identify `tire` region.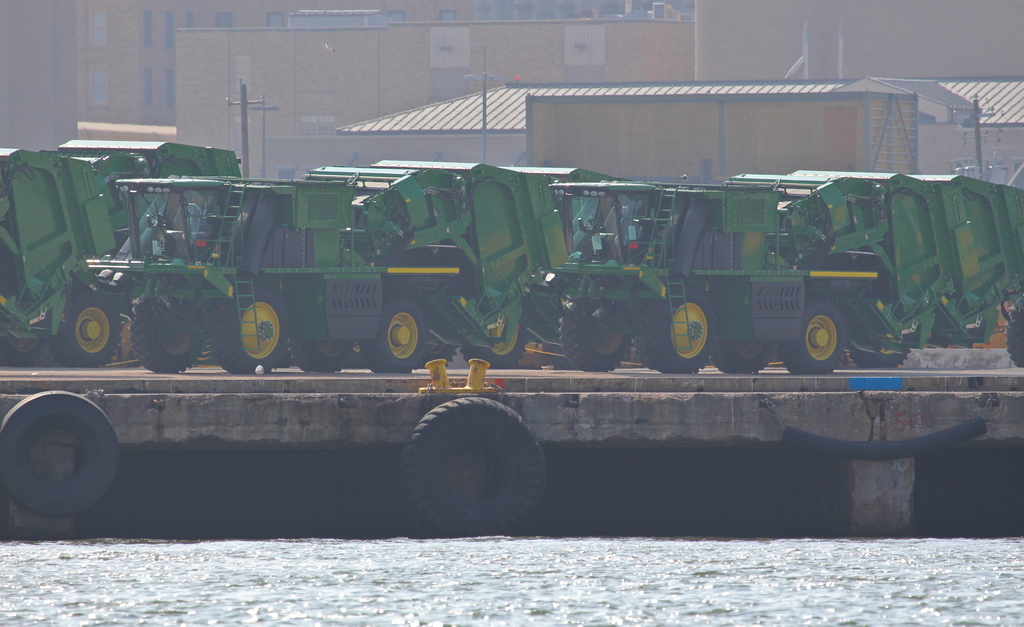
Region: locate(400, 388, 550, 535).
